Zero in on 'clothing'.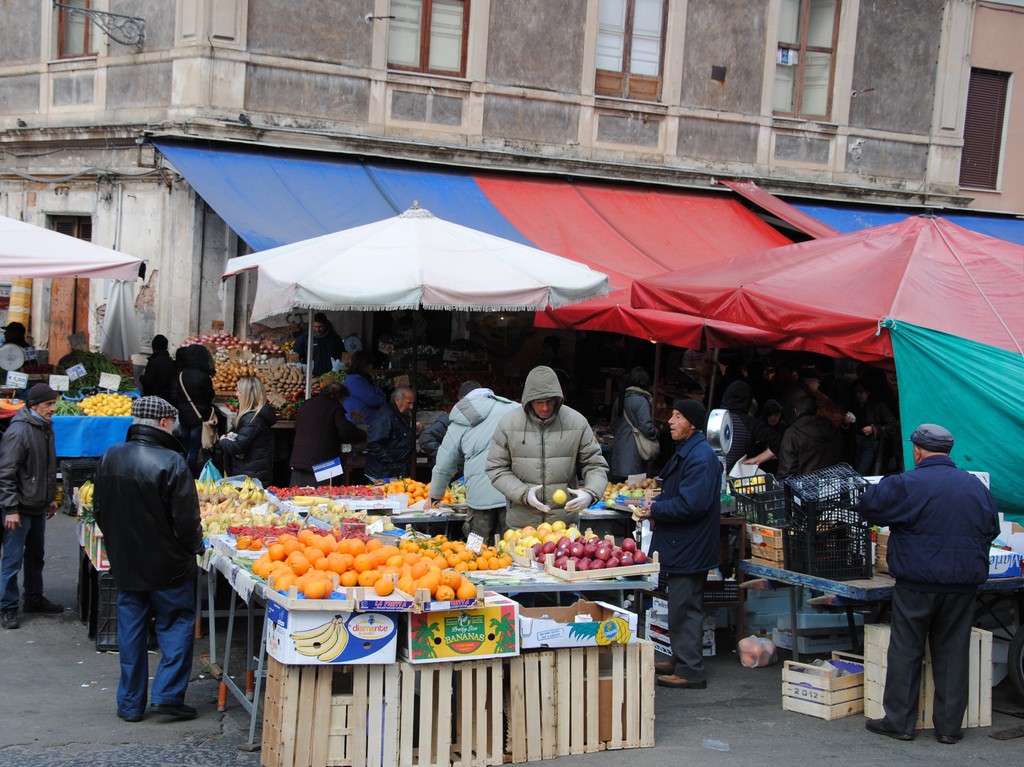
Zeroed in: <box>171,375,213,426</box>.
